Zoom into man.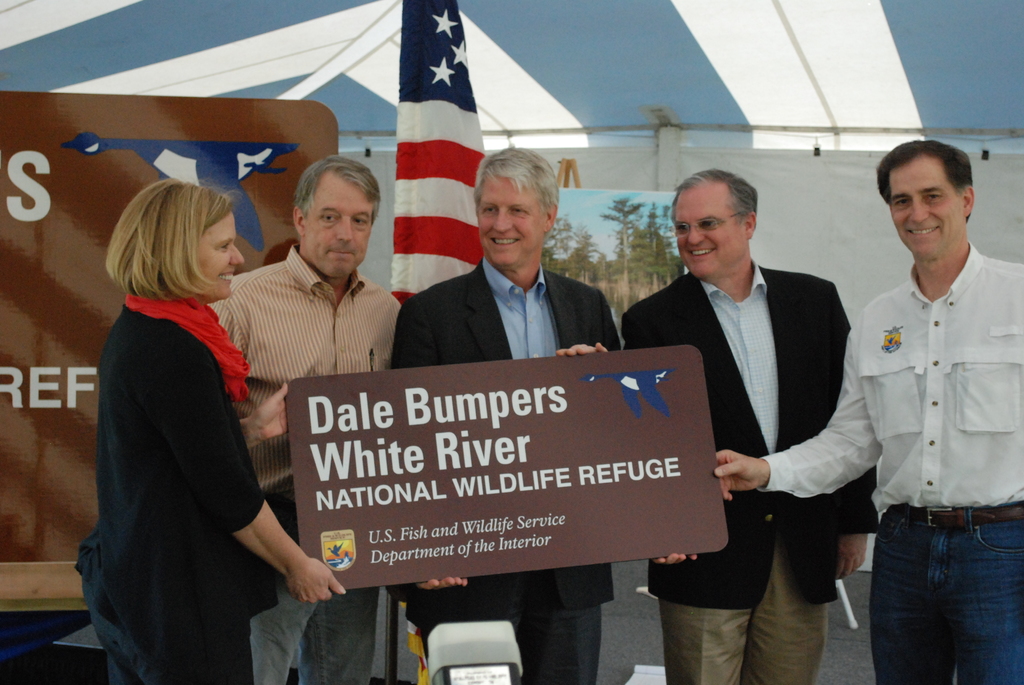
Zoom target: pyautogui.locateOnScreen(624, 161, 883, 684).
